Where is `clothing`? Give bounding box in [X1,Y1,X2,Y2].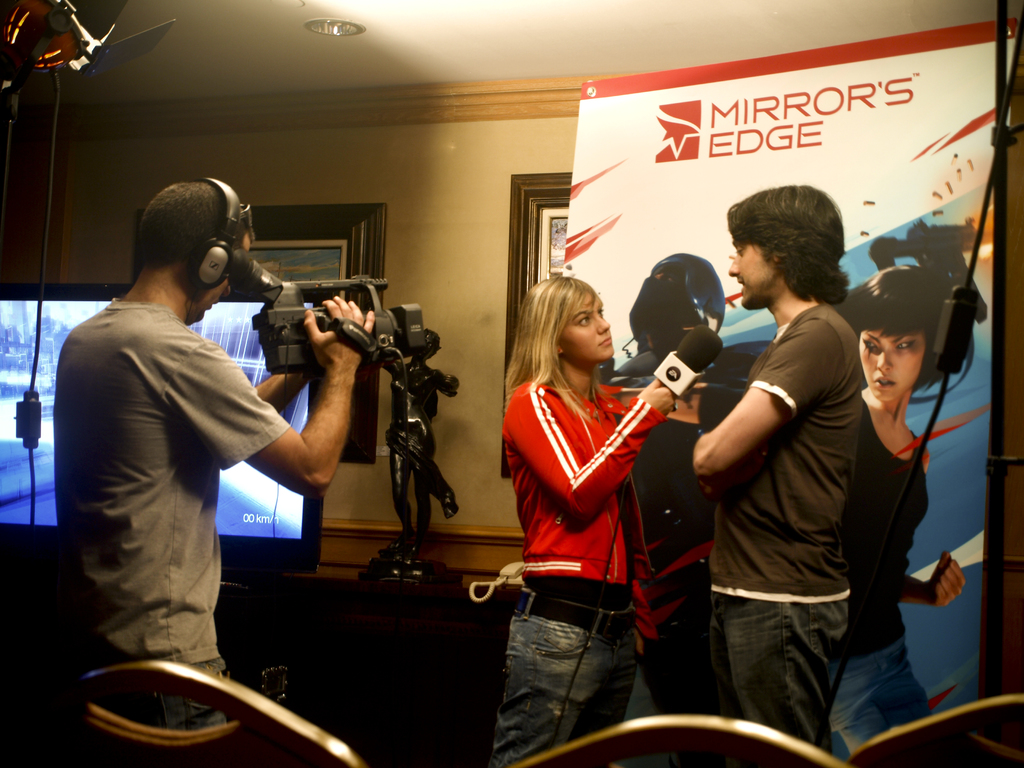
[515,345,678,685].
